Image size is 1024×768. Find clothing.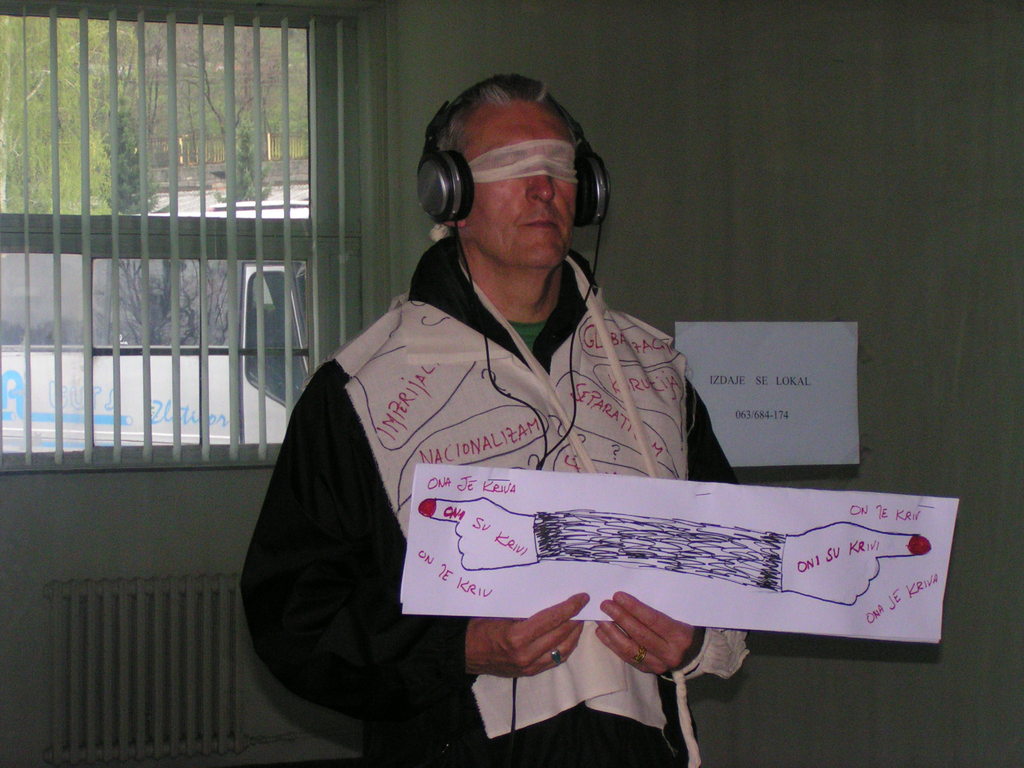
locate(241, 177, 829, 732).
